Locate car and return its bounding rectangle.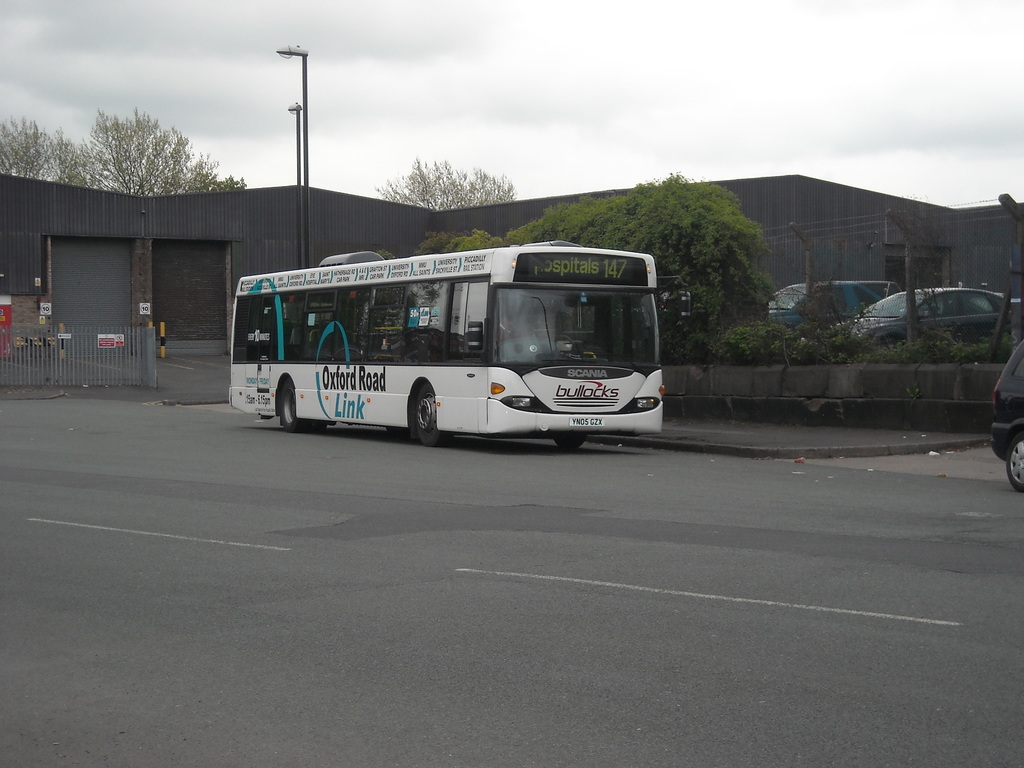
812, 283, 1023, 346.
